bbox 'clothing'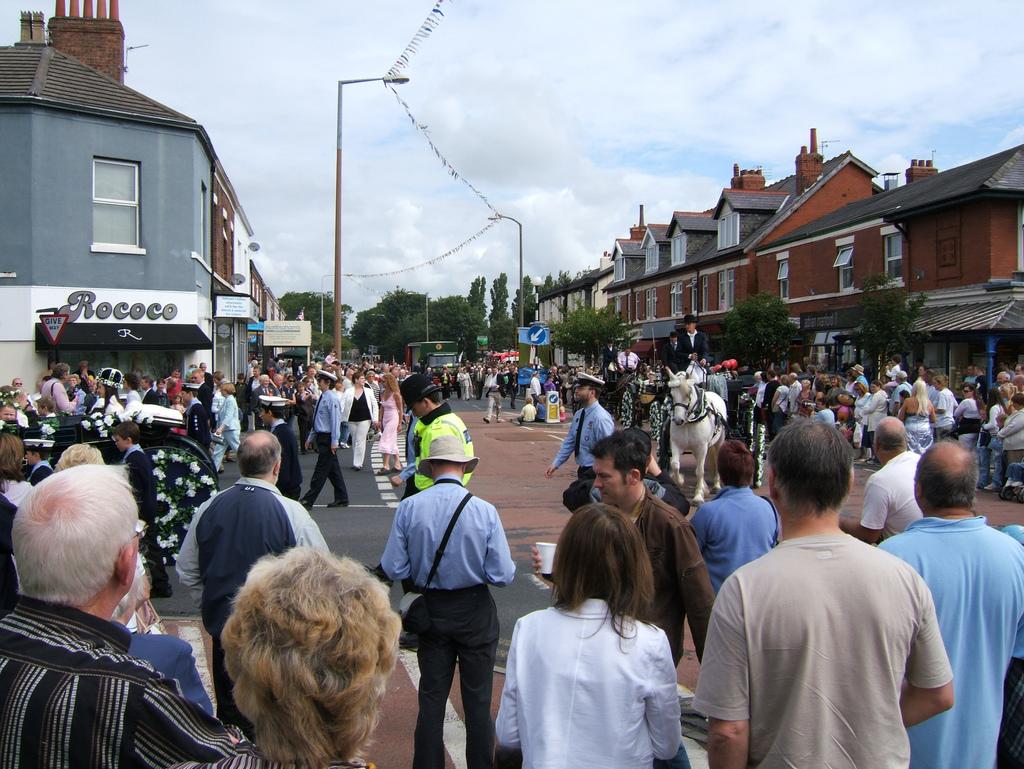
left=169, top=375, right=181, bottom=396
